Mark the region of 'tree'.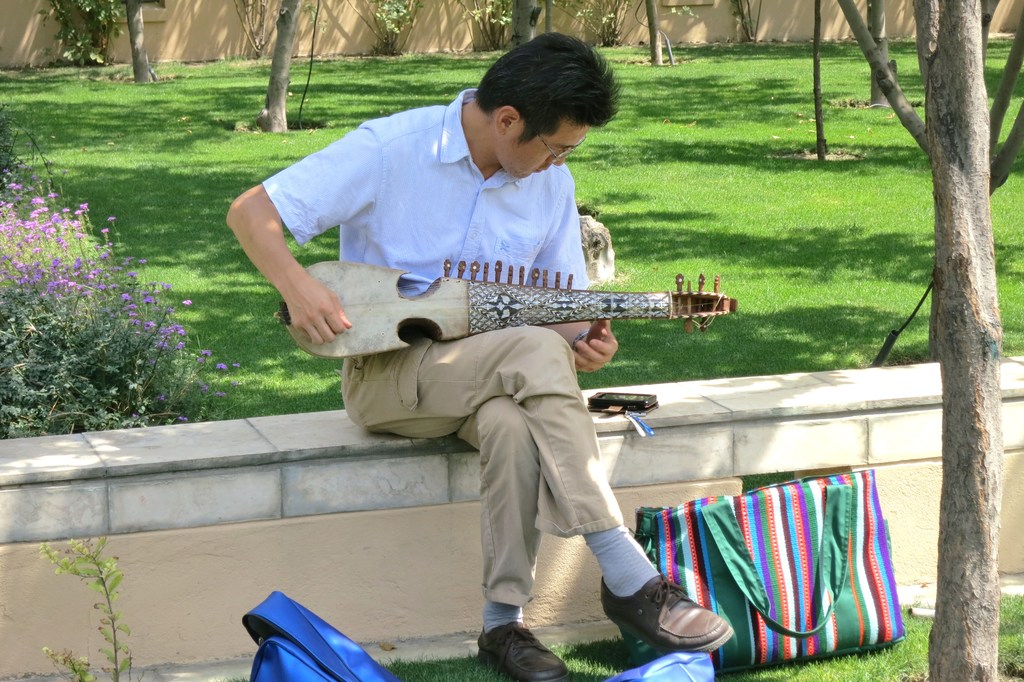
Region: rect(833, 0, 1020, 681).
